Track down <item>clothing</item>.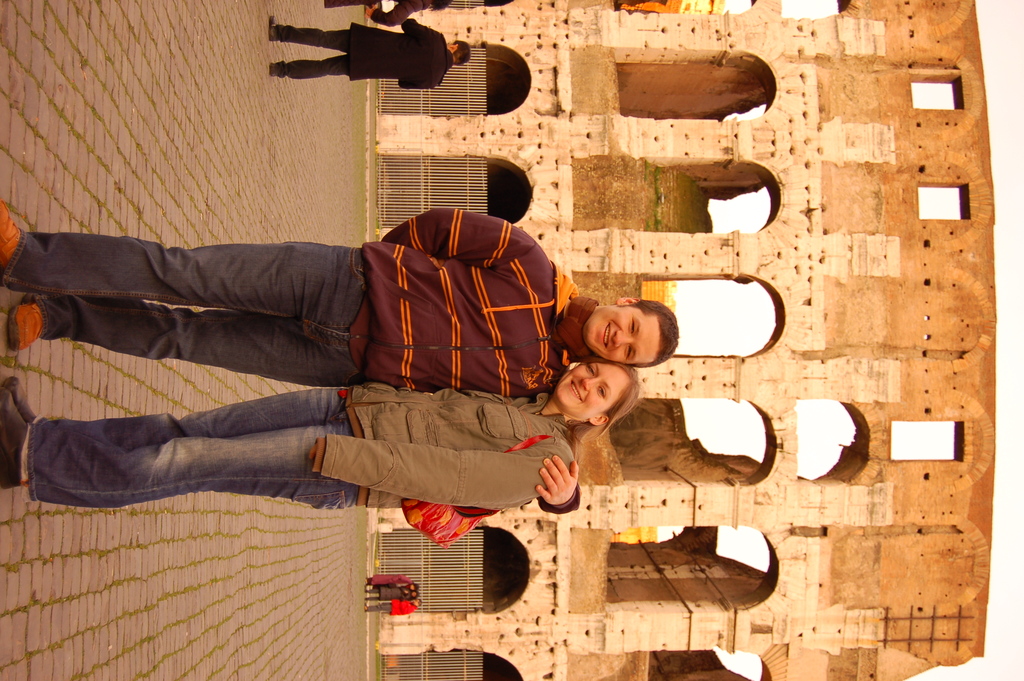
Tracked to 275:19:454:88.
